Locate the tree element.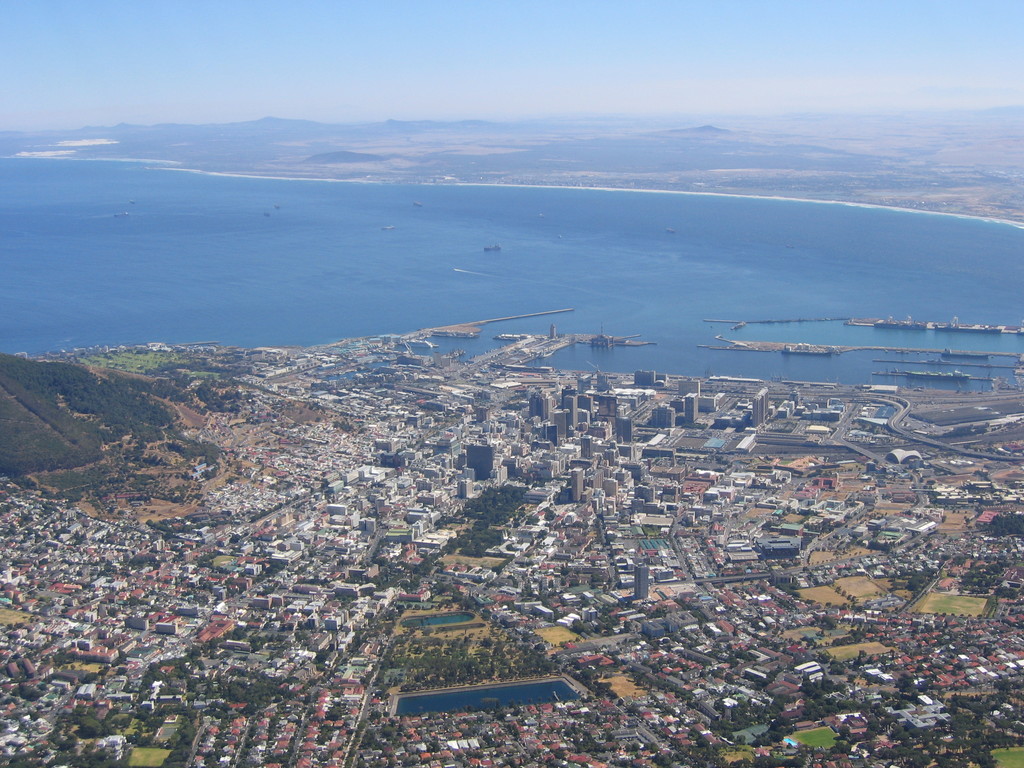
Element bbox: bbox(104, 506, 118, 513).
